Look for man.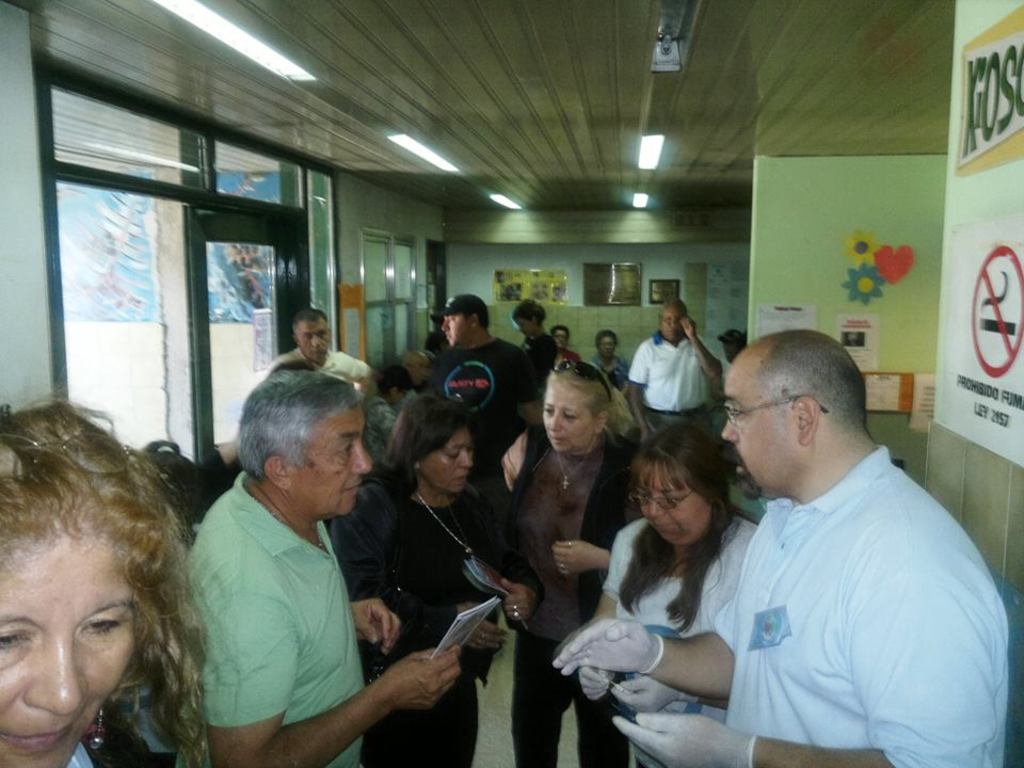
Found: region(694, 320, 991, 759).
